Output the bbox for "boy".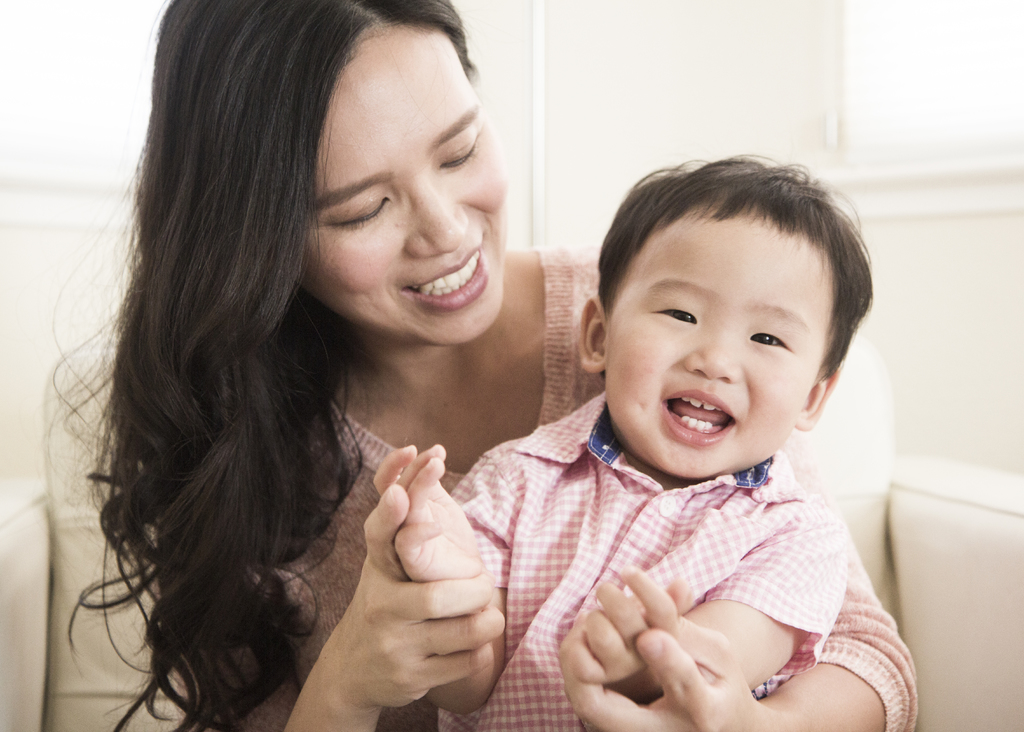
region(367, 158, 831, 731).
